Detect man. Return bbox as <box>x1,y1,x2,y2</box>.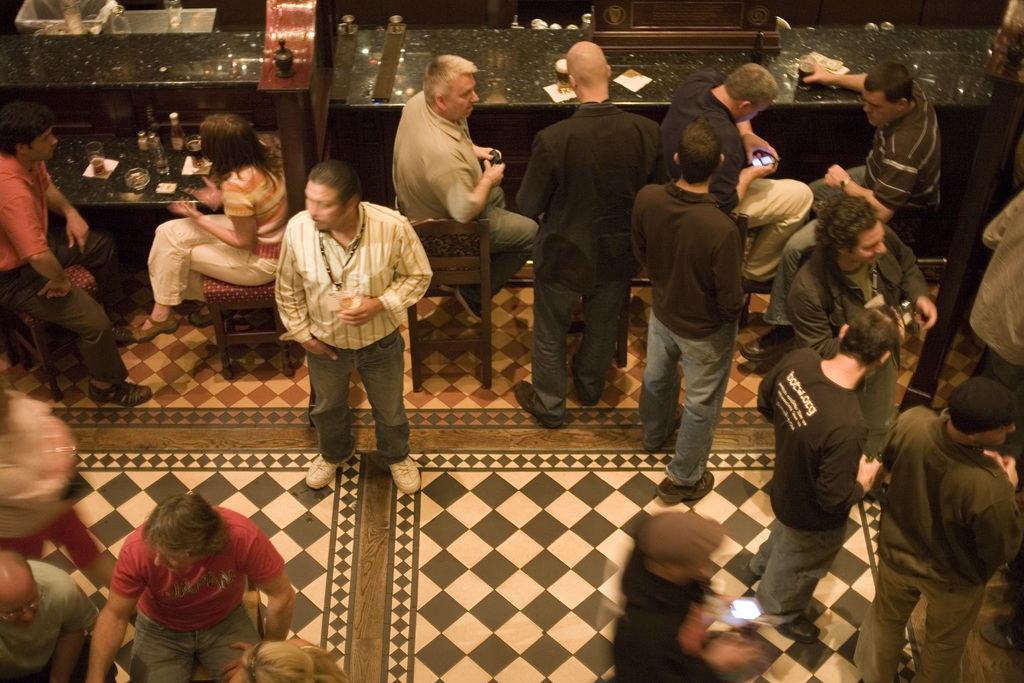
<box>661,57,813,291</box>.
